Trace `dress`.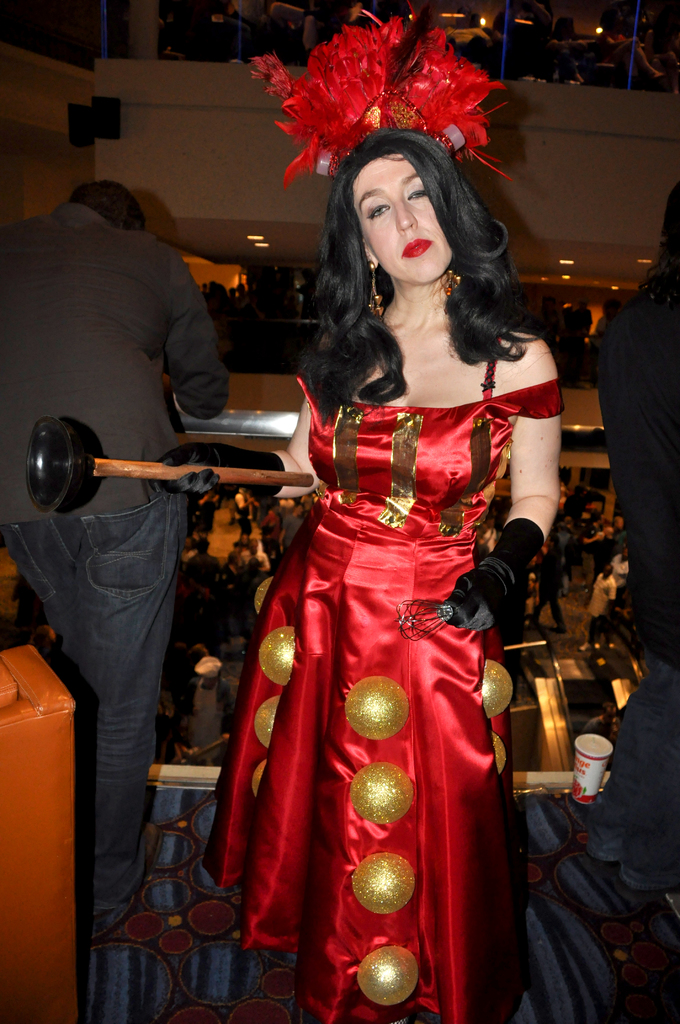
Traced to {"x1": 239, "y1": 337, "x2": 546, "y2": 954}.
